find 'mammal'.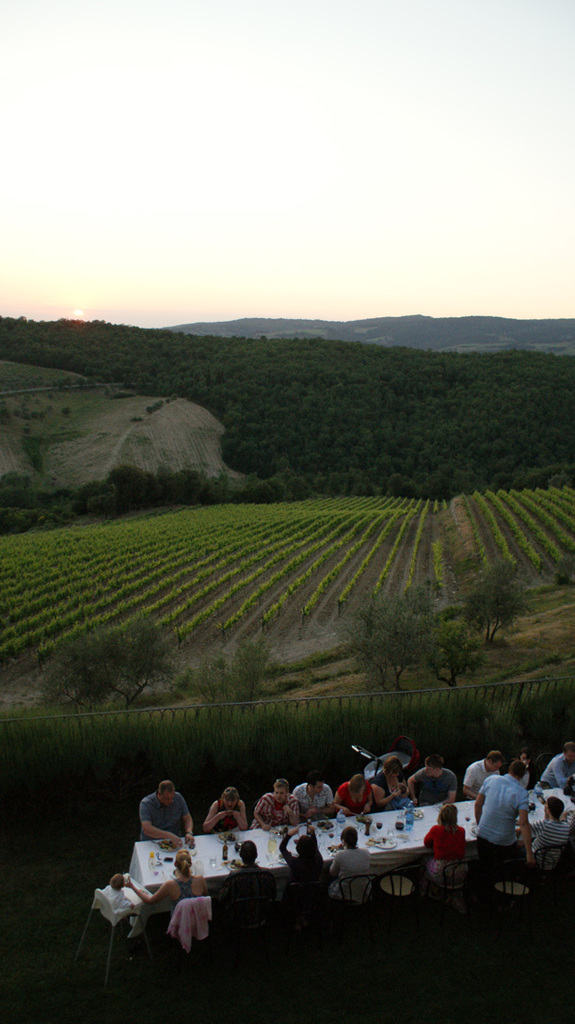
[left=512, top=751, right=544, bottom=797].
